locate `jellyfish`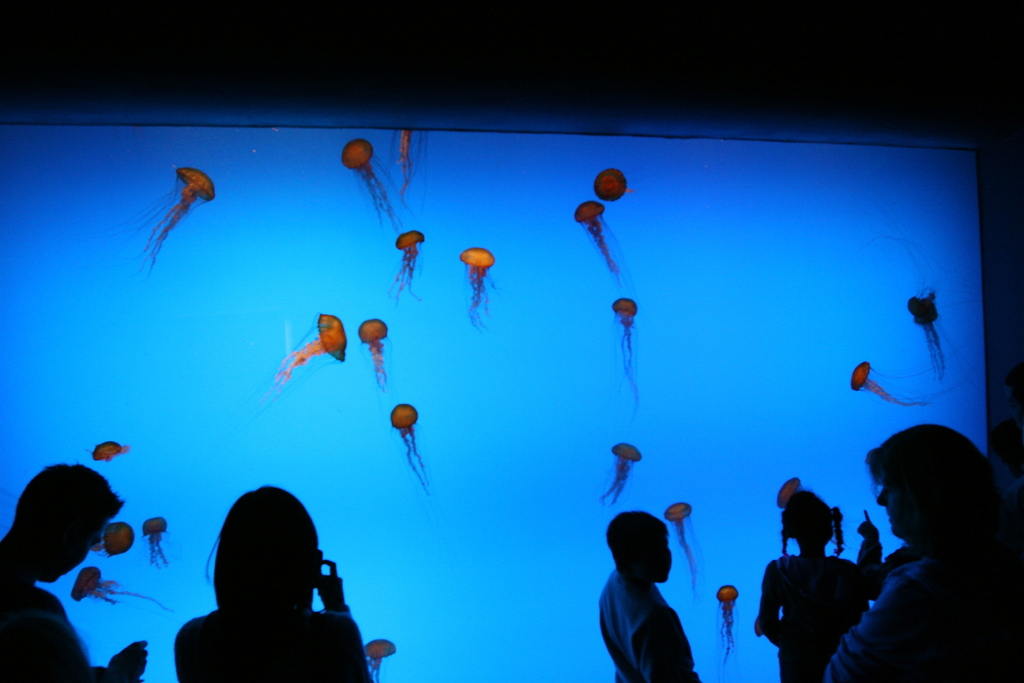
89:441:131:465
